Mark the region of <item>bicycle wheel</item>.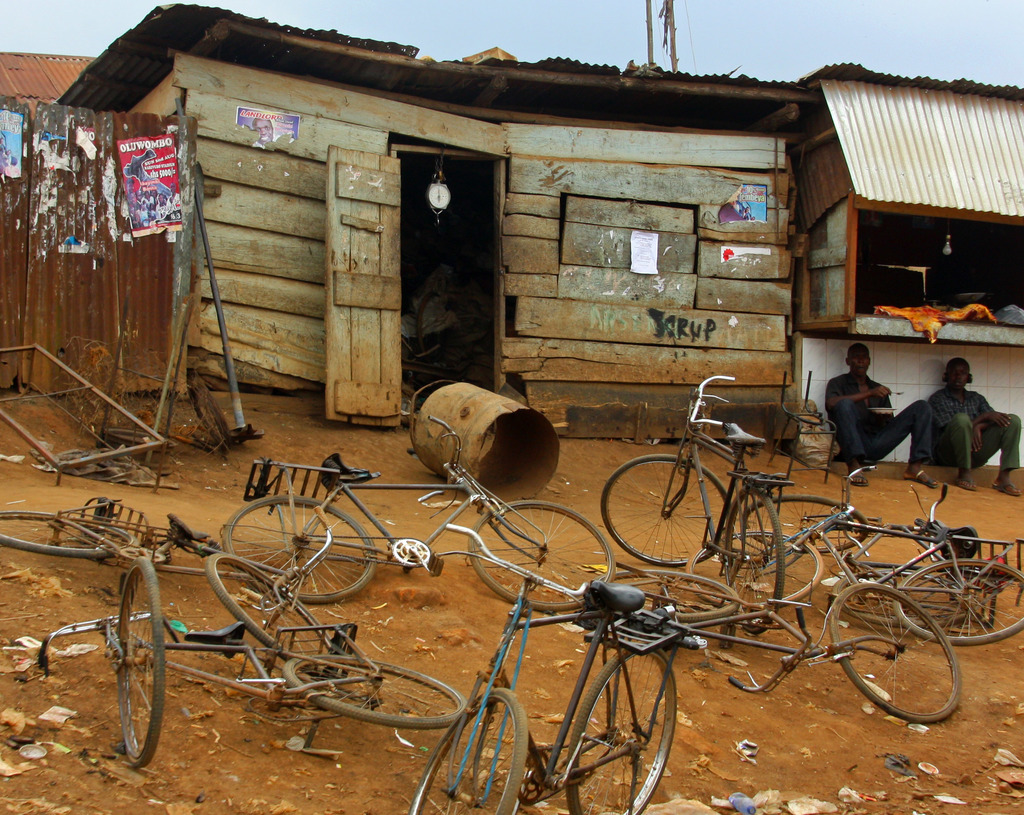
Region: BBox(276, 645, 487, 746).
